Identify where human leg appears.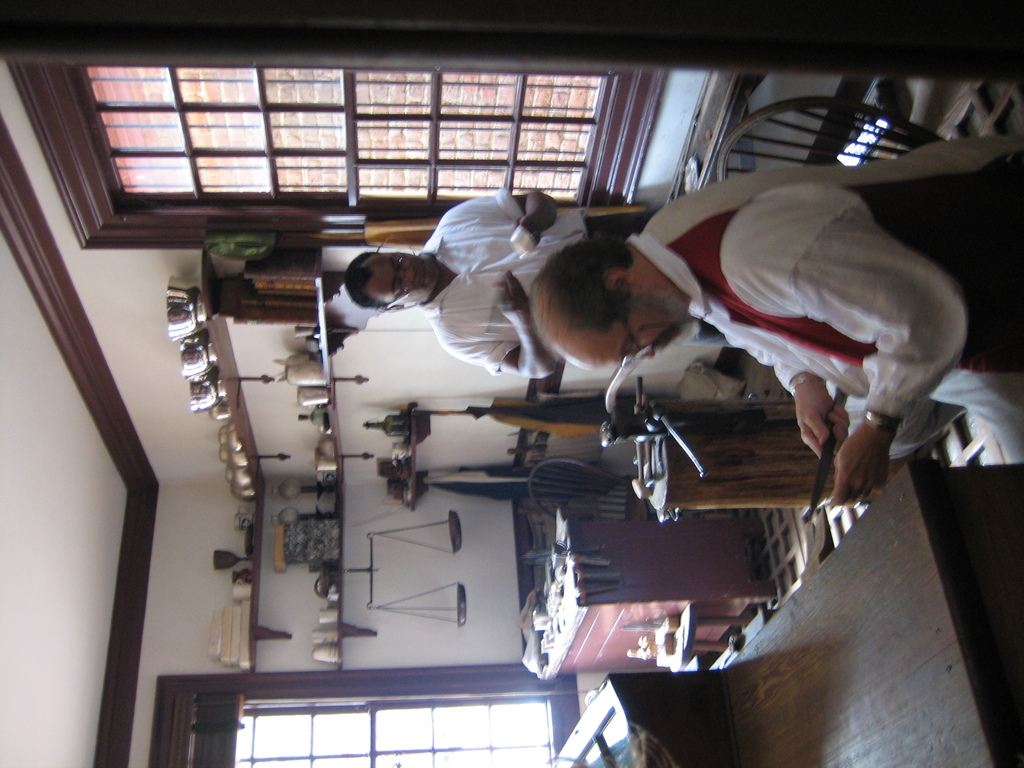
Appears at (691, 316, 734, 348).
